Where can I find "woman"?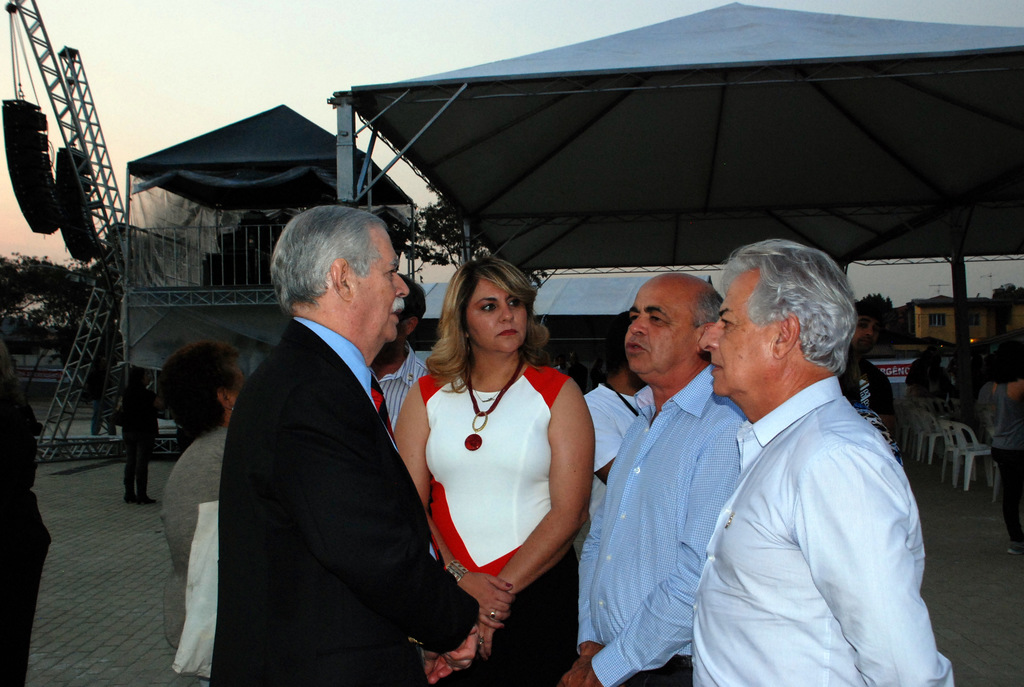
You can find it at crop(154, 345, 247, 686).
